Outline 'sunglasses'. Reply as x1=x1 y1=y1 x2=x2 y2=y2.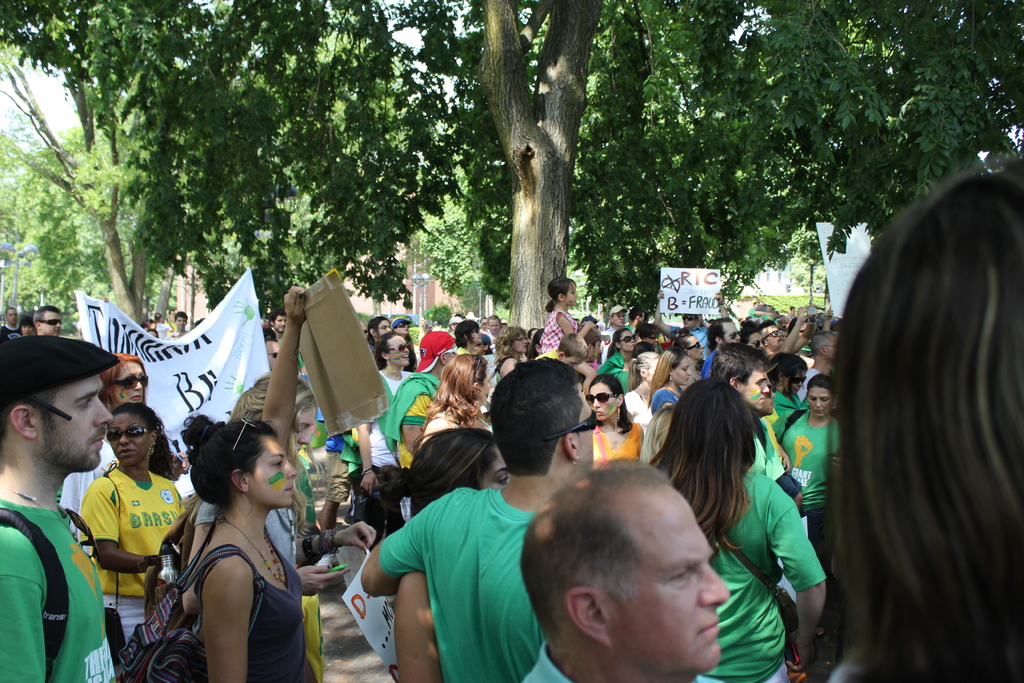
x1=786 y1=374 x2=804 y2=384.
